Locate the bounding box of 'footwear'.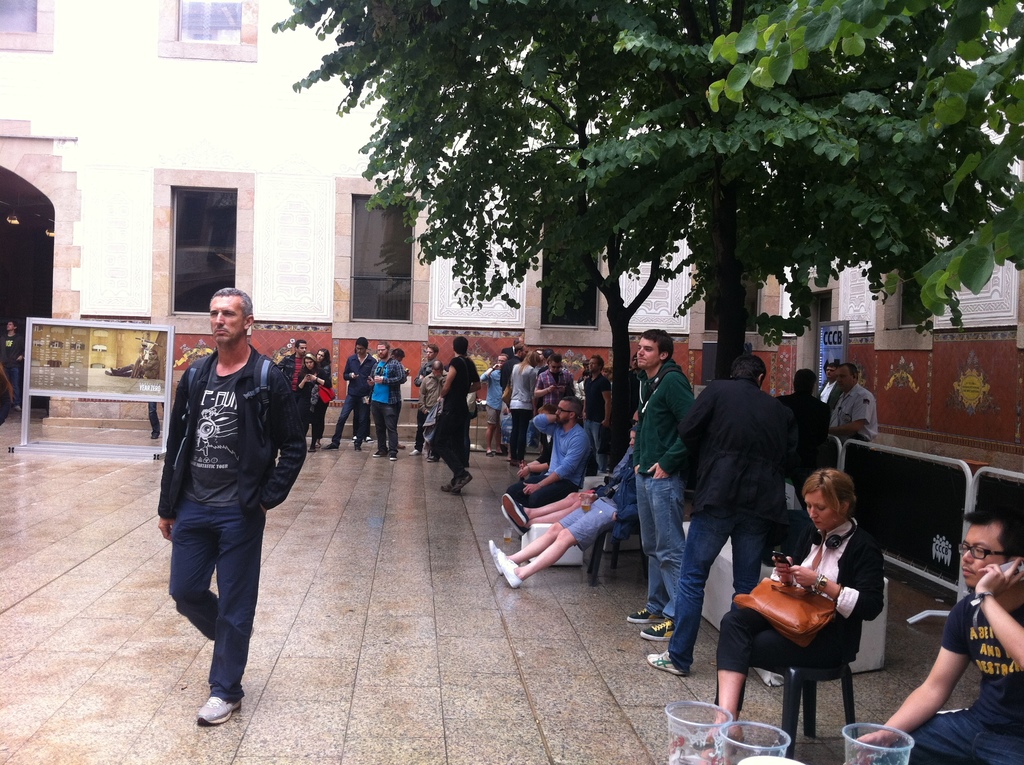
Bounding box: {"left": 390, "top": 451, "right": 397, "bottom": 463}.
